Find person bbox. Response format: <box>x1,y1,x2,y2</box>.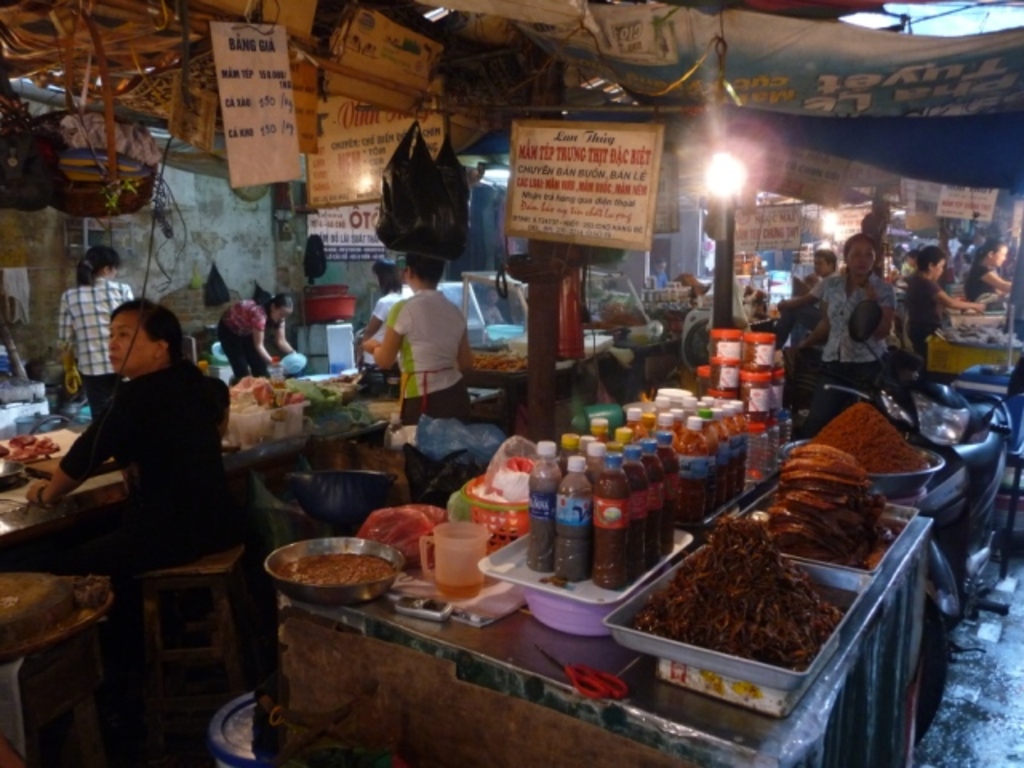
<box>778,235,1008,426</box>.
